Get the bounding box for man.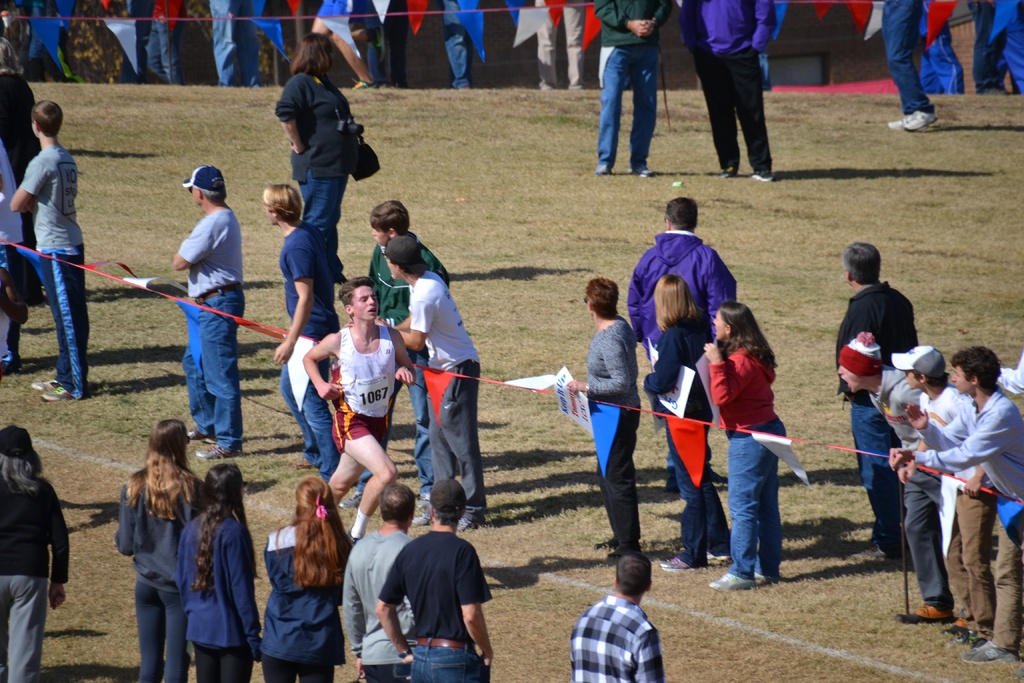
(576, 548, 671, 682).
